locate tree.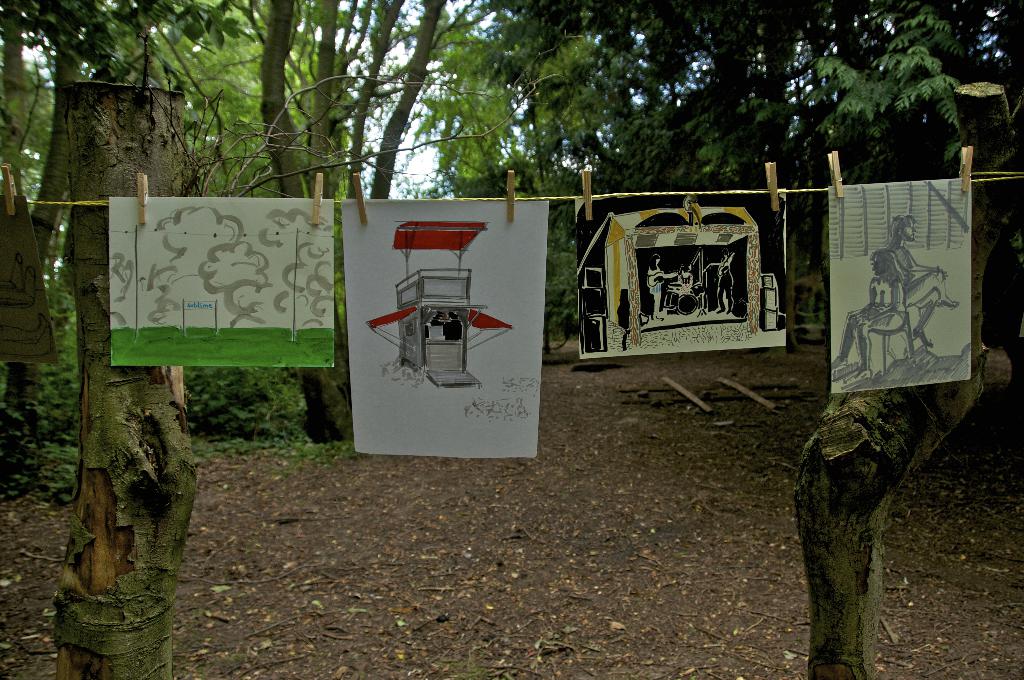
Bounding box: 49,78,189,679.
